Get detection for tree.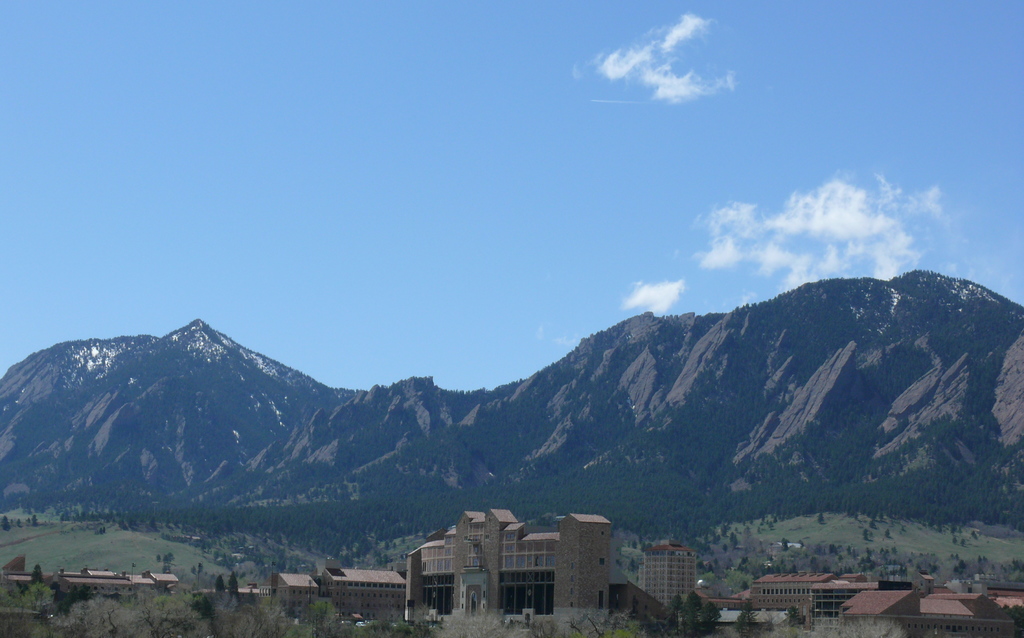
Detection: bbox=(961, 538, 966, 546).
